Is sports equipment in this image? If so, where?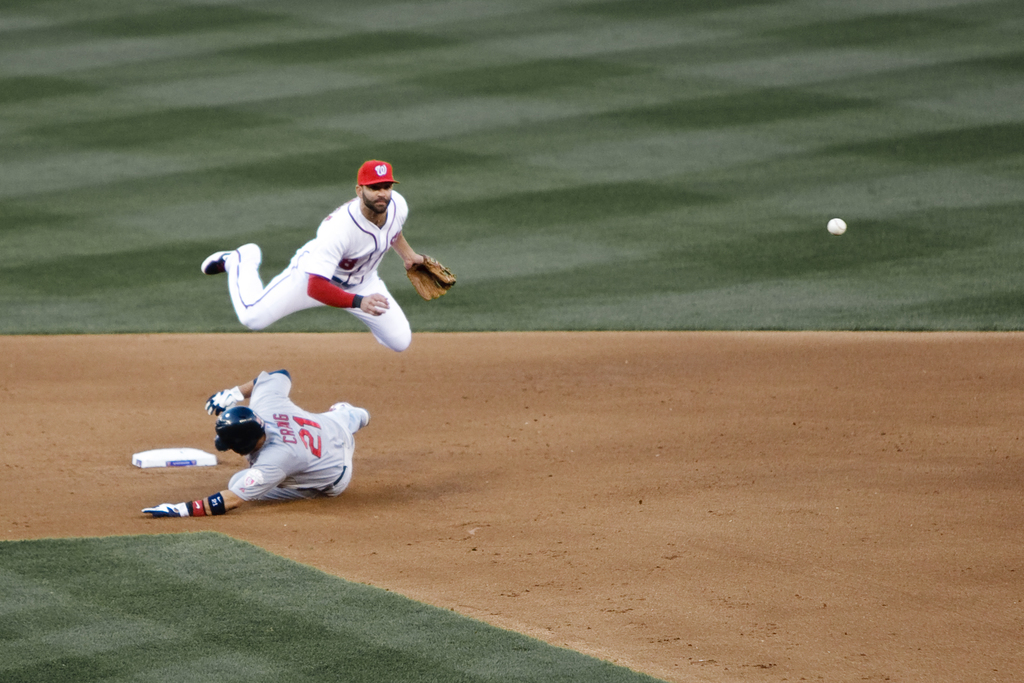
Yes, at <bbox>409, 257, 458, 295</bbox>.
